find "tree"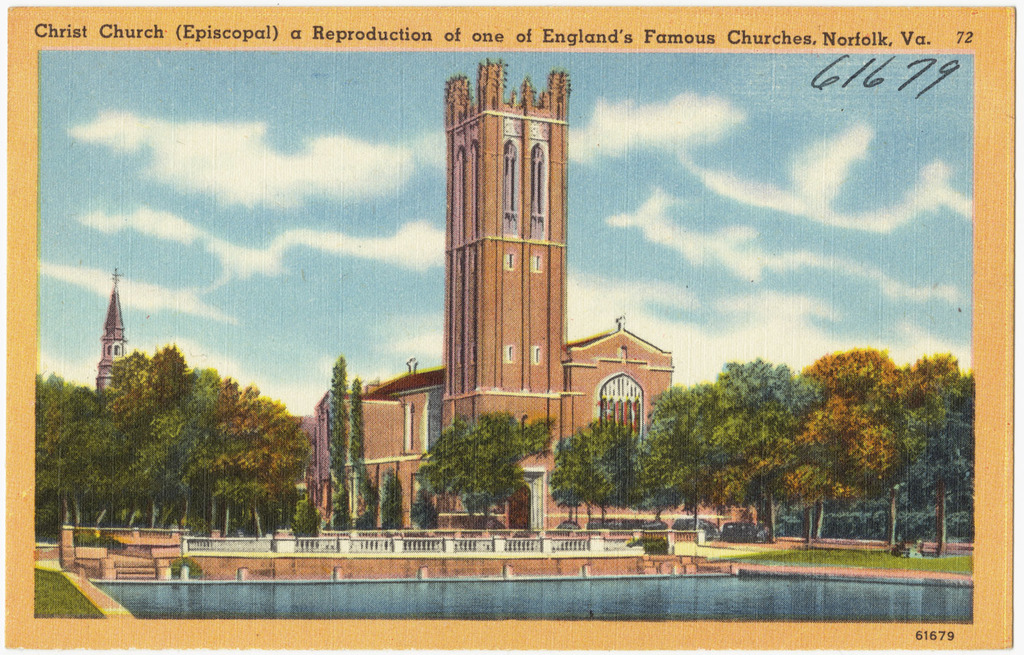
BBox(703, 349, 824, 534)
